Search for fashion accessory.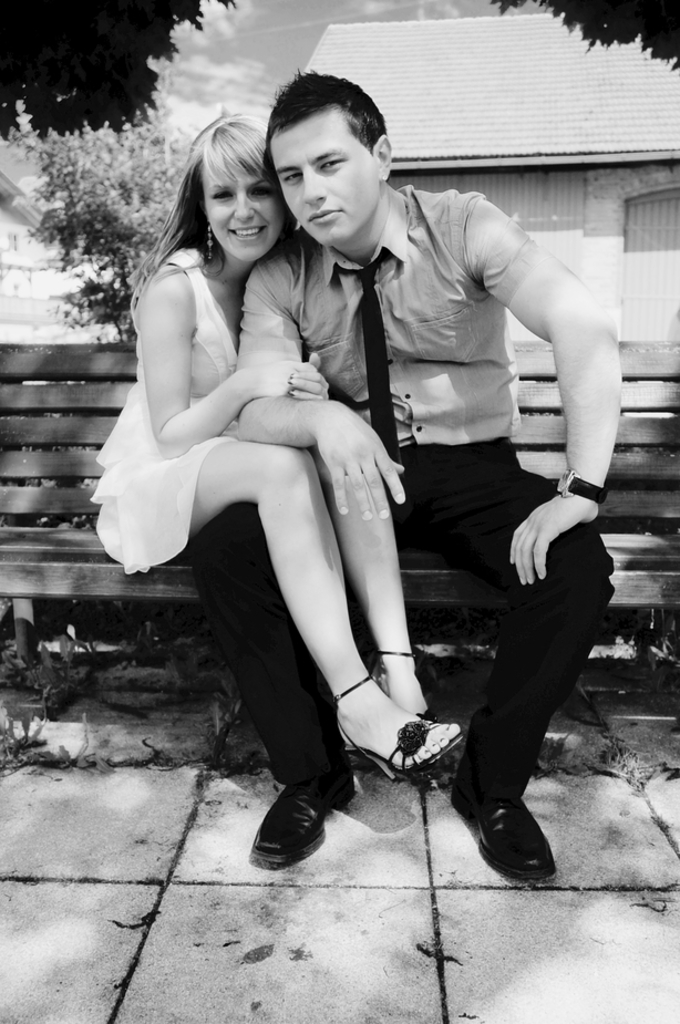
Found at detection(246, 766, 361, 876).
